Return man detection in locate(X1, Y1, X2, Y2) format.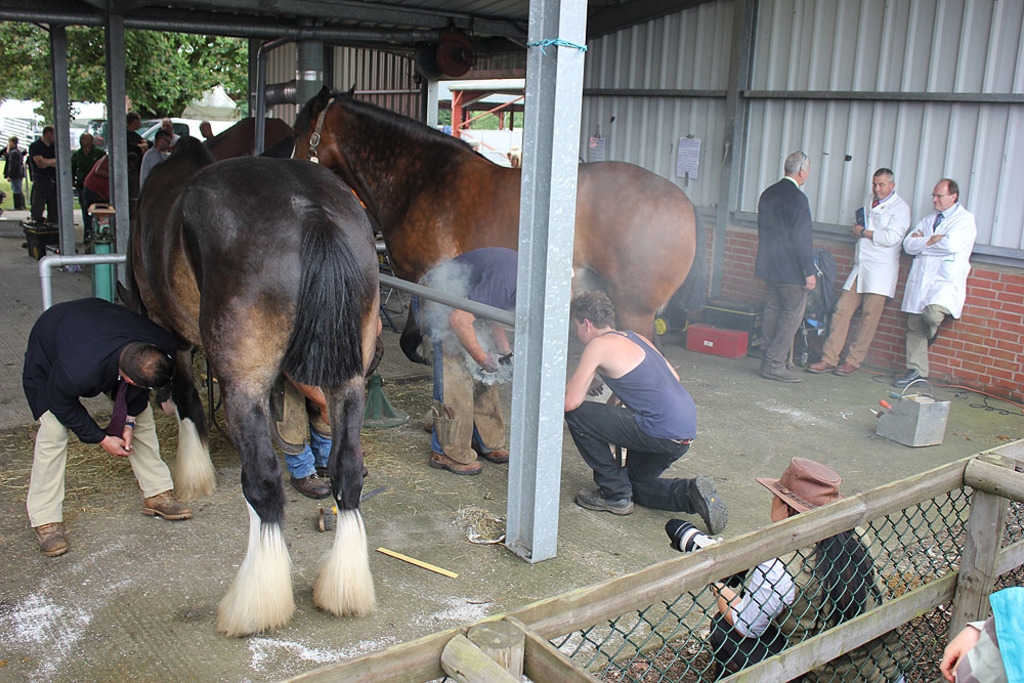
locate(753, 147, 818, 383).
